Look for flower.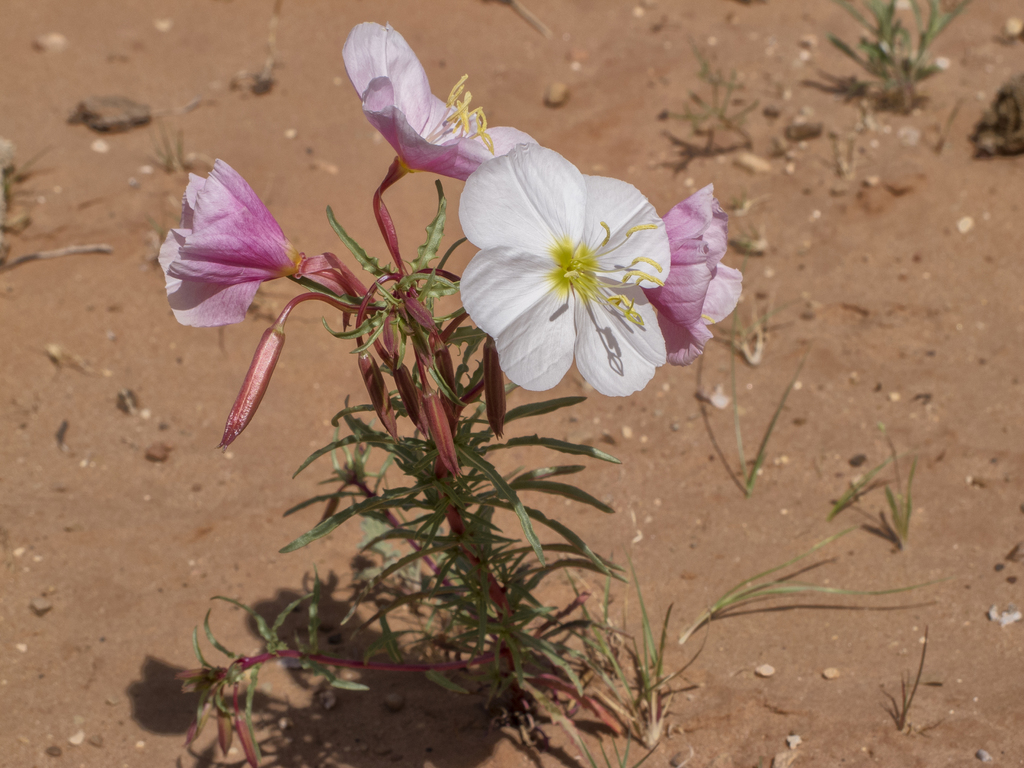
Found: 456,140,673,397.
